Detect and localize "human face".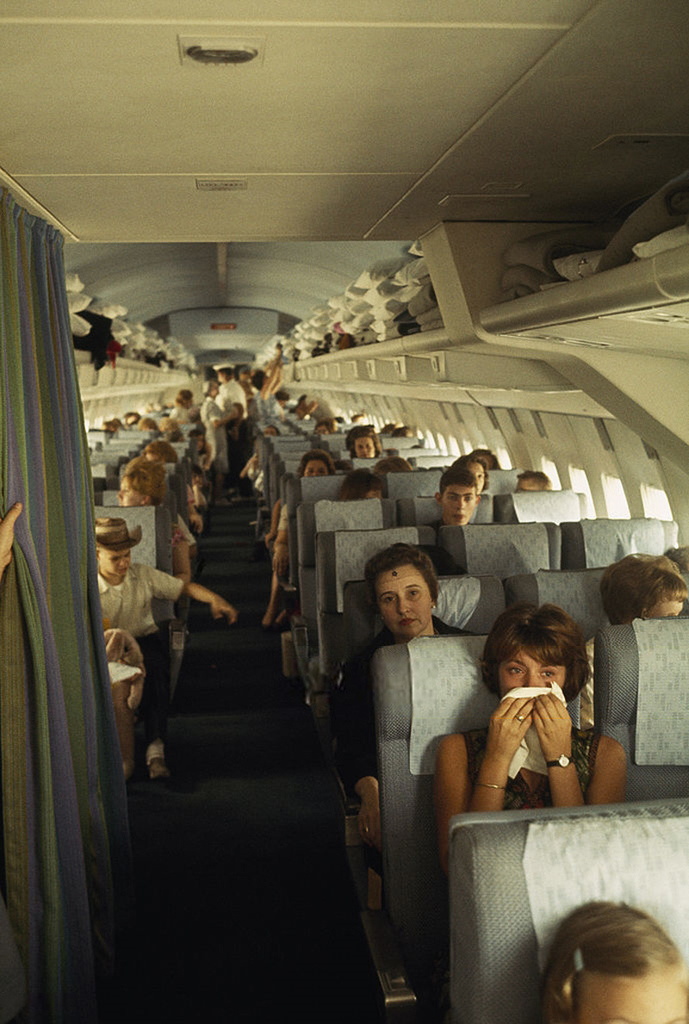
Localized at bbox(260, 425, 276, 437).
